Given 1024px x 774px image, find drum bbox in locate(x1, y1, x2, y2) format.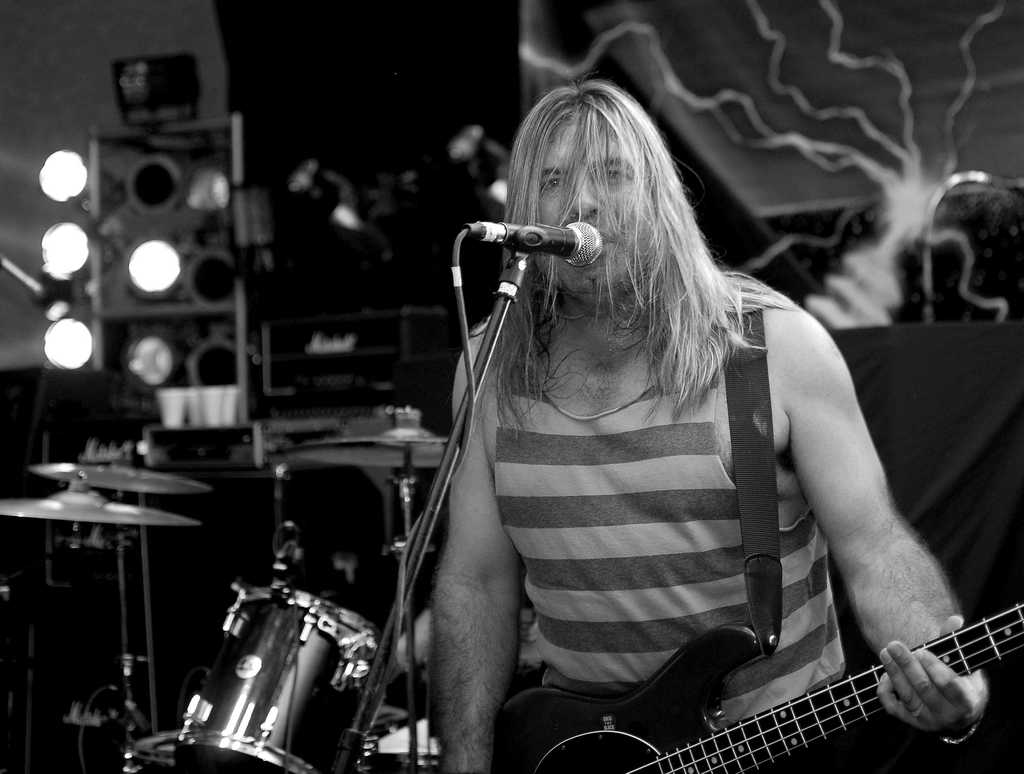
locate(122, 730, 181, 773).
